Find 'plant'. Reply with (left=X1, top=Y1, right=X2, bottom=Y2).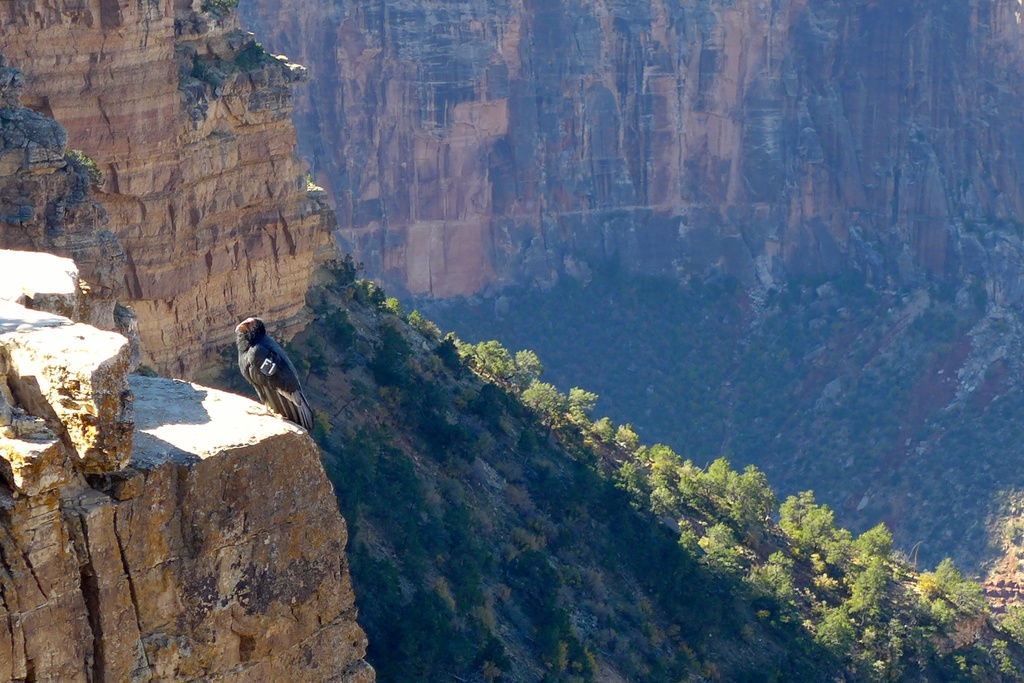
(left=61, top=147, right=106, bottom=196).
